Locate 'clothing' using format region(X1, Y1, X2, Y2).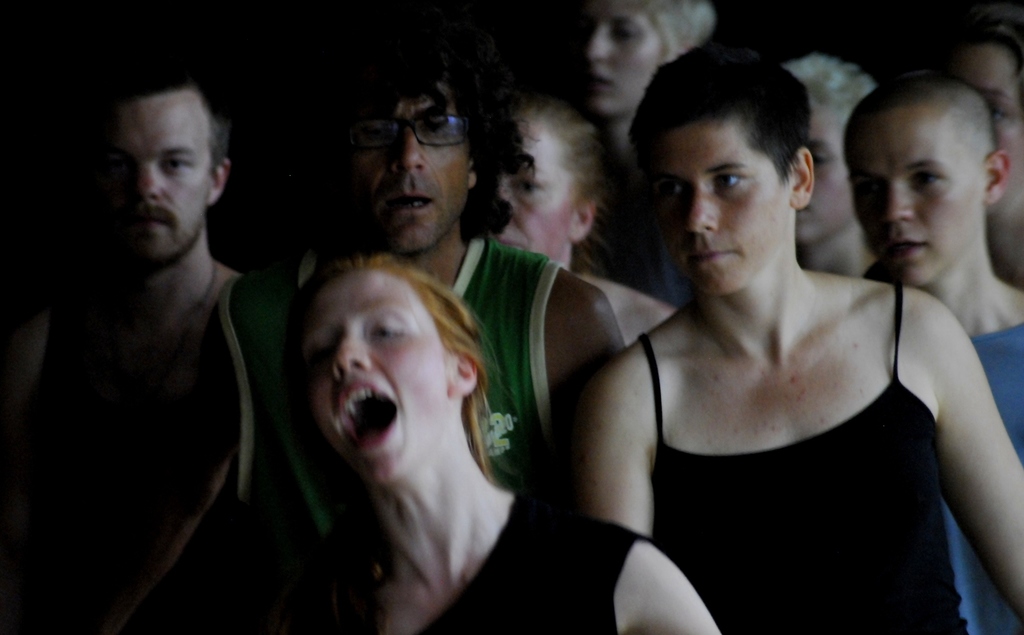
region(218, 252, 567, 572).
